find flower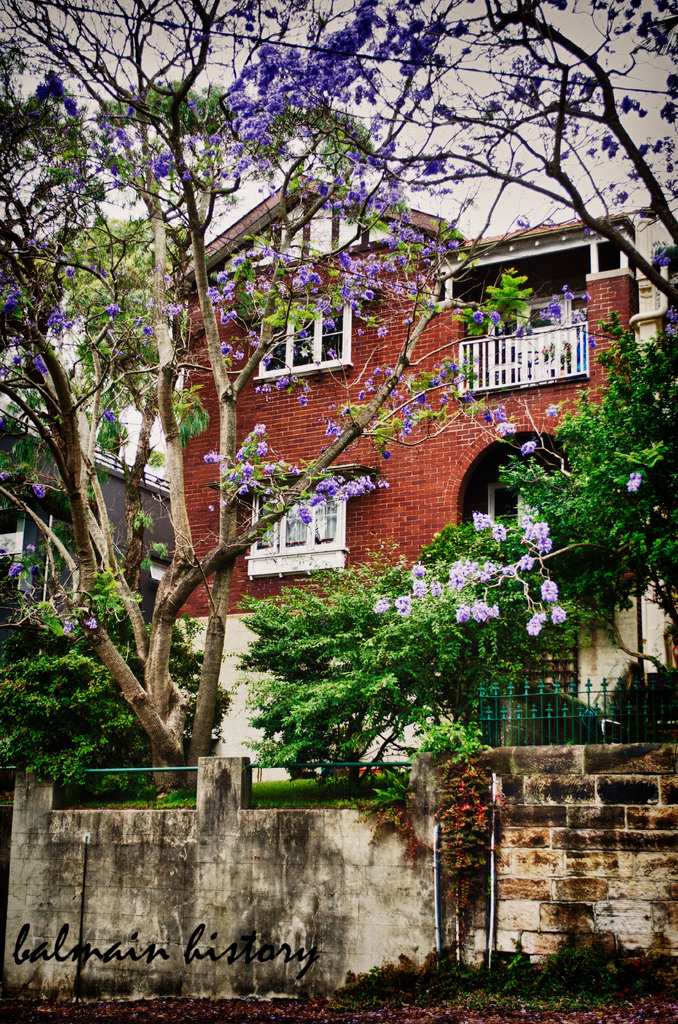
select_region(627, 475, 644, 493)
